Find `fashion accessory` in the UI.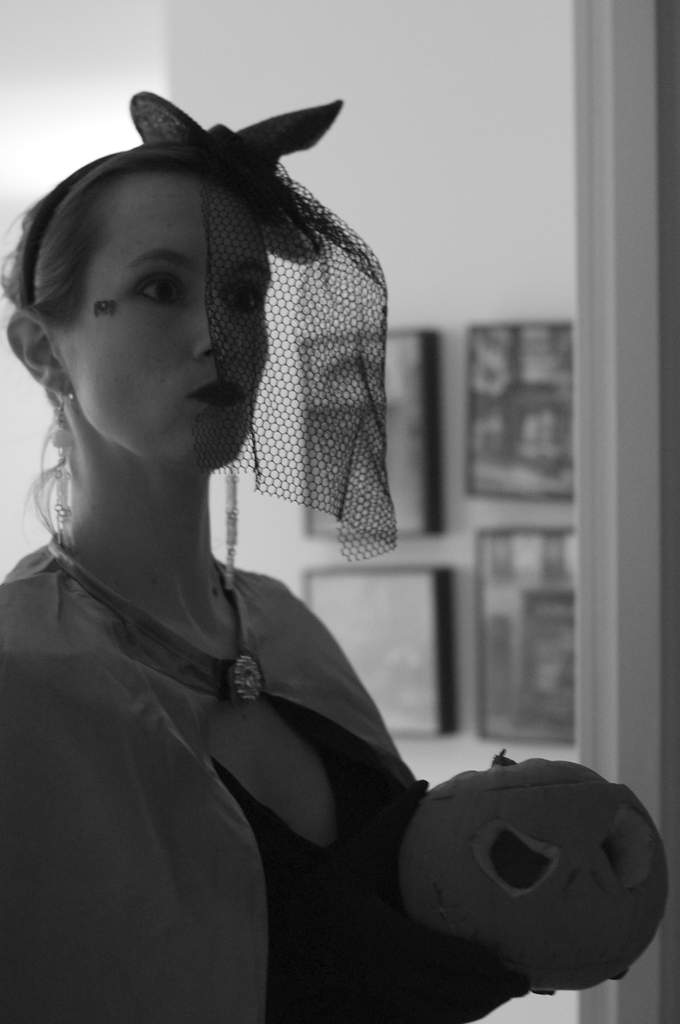
UI element at (left=47, top=389, right=70, bottom=560).
